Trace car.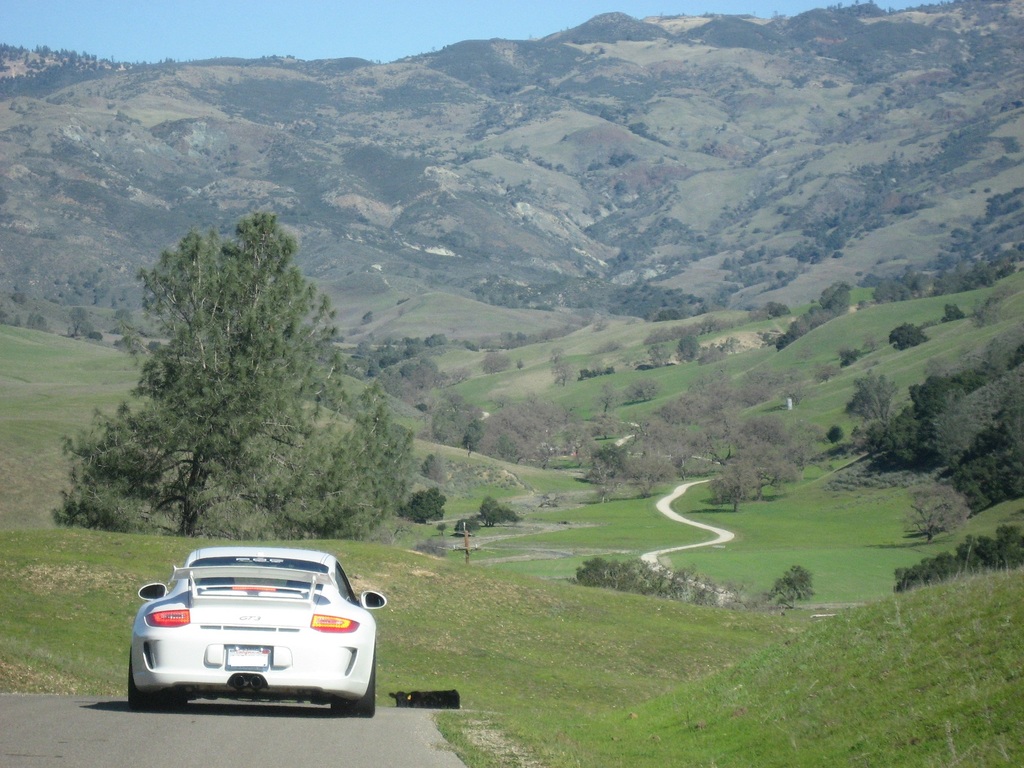
Traced to <bbox>124, 554, 383, 719</bbox>.
